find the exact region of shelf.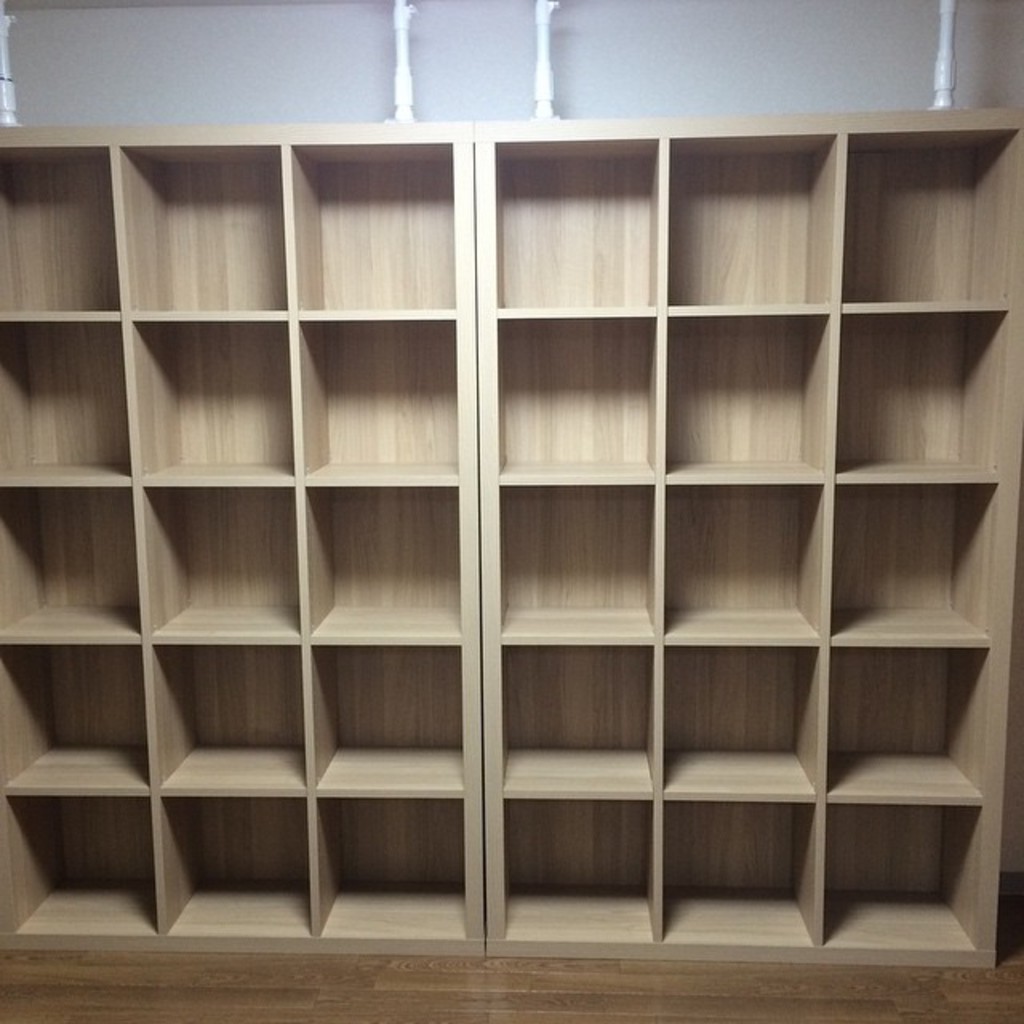
Exact region: <region>320, 128, 477, 325</region>.
